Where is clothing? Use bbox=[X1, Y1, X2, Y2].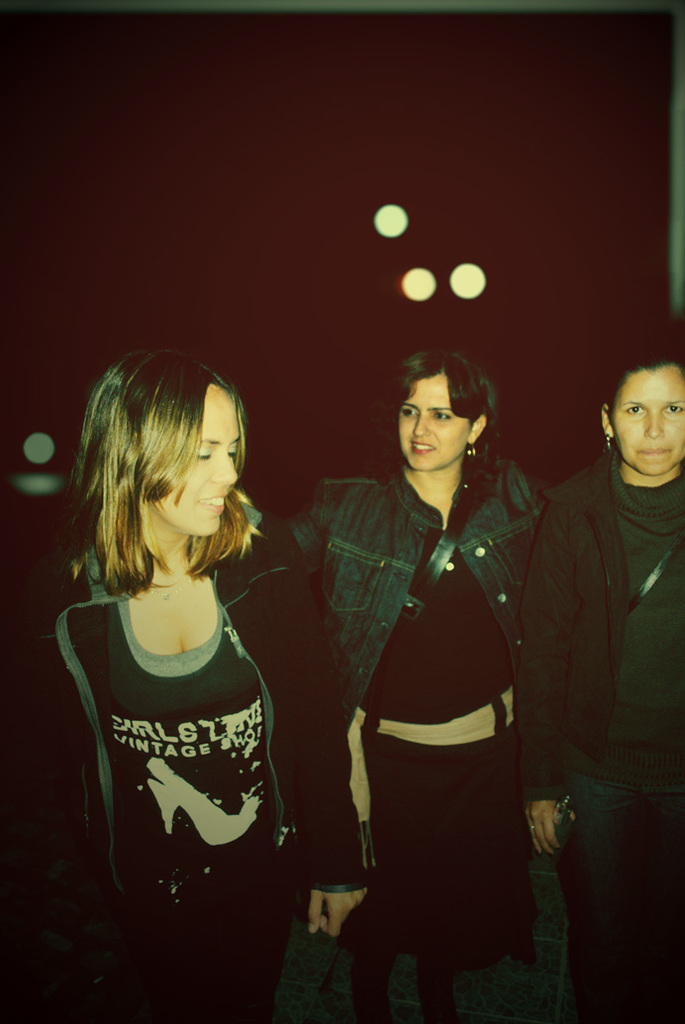
bbox=[310, 432, 564, 994].
